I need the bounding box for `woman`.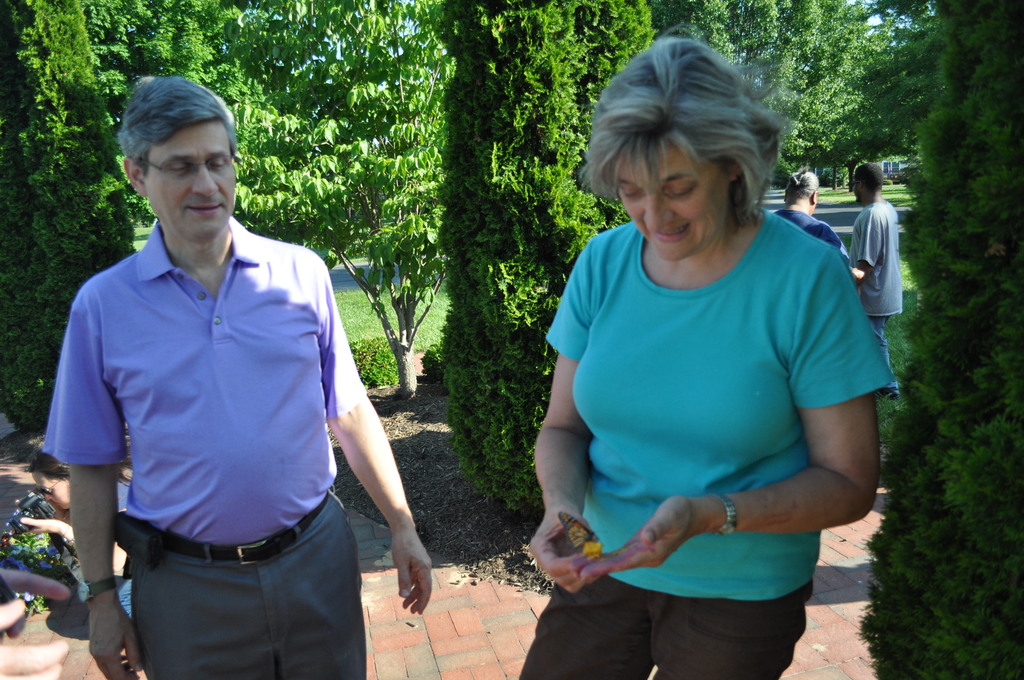
Here it is: crop(12, 445, 141, 619).
